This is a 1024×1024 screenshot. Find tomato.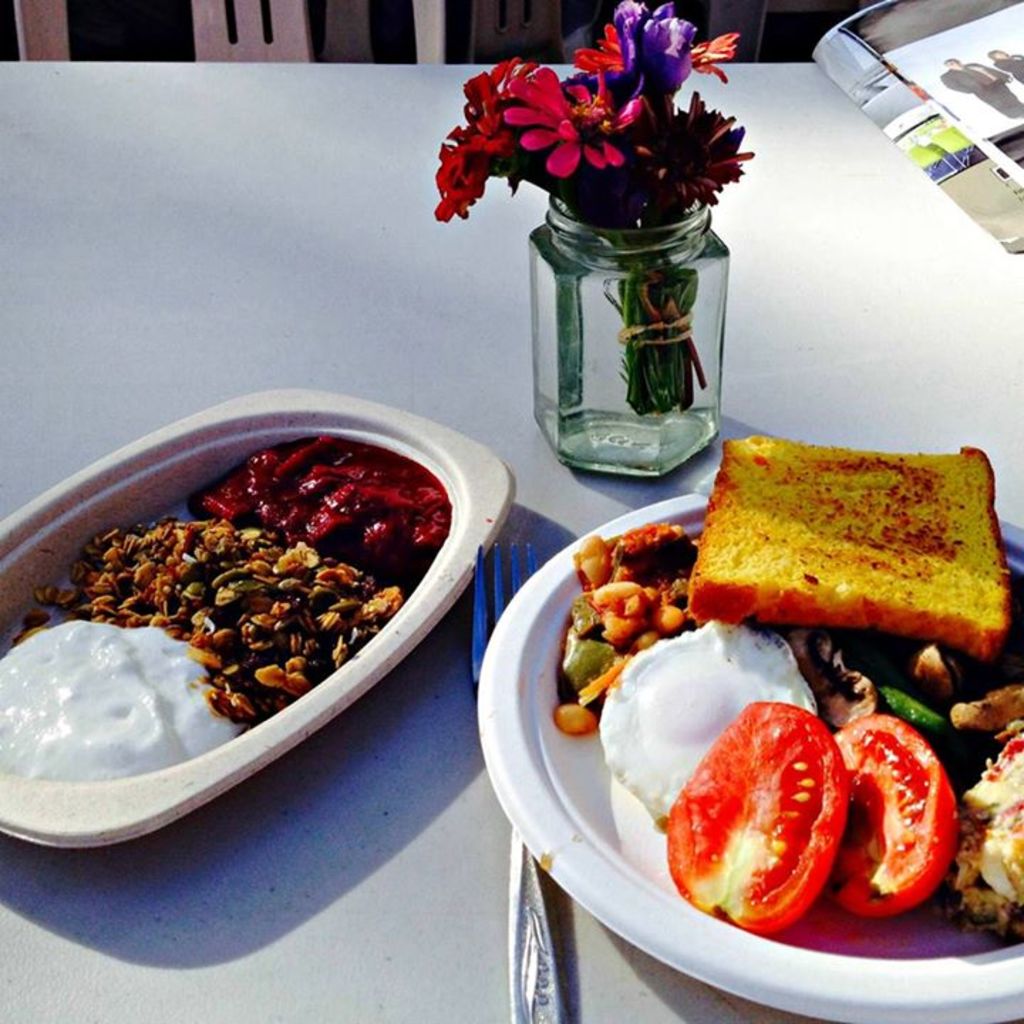
Bounding box: x1=666 y1=697 x2=855 y2=942.
